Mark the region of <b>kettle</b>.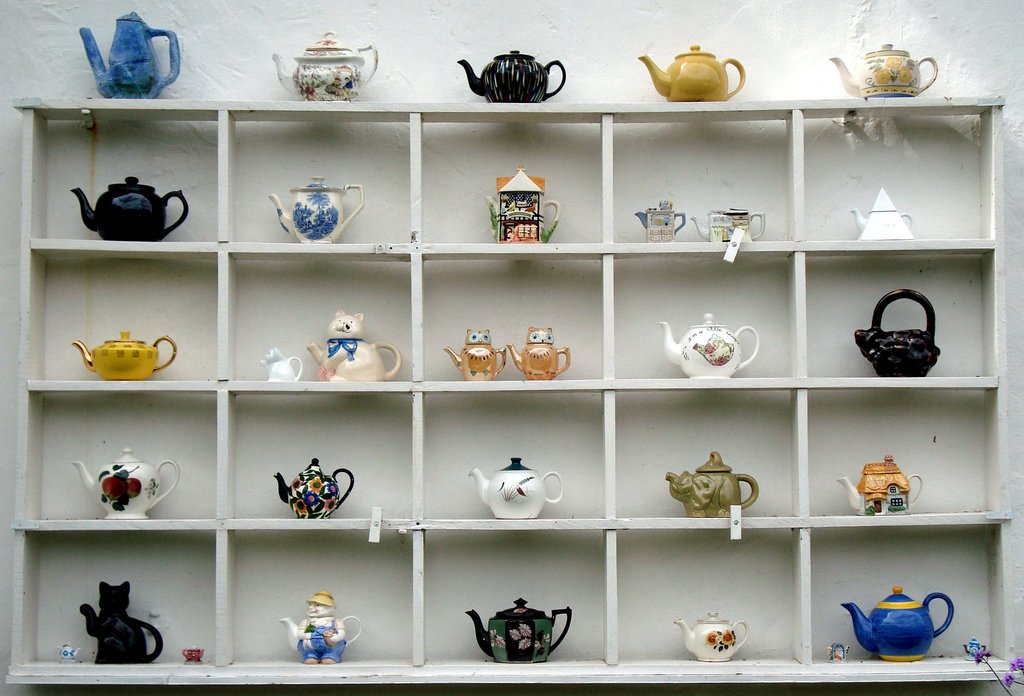
Region: [left=854, top=286, right=941, bottom=379].
